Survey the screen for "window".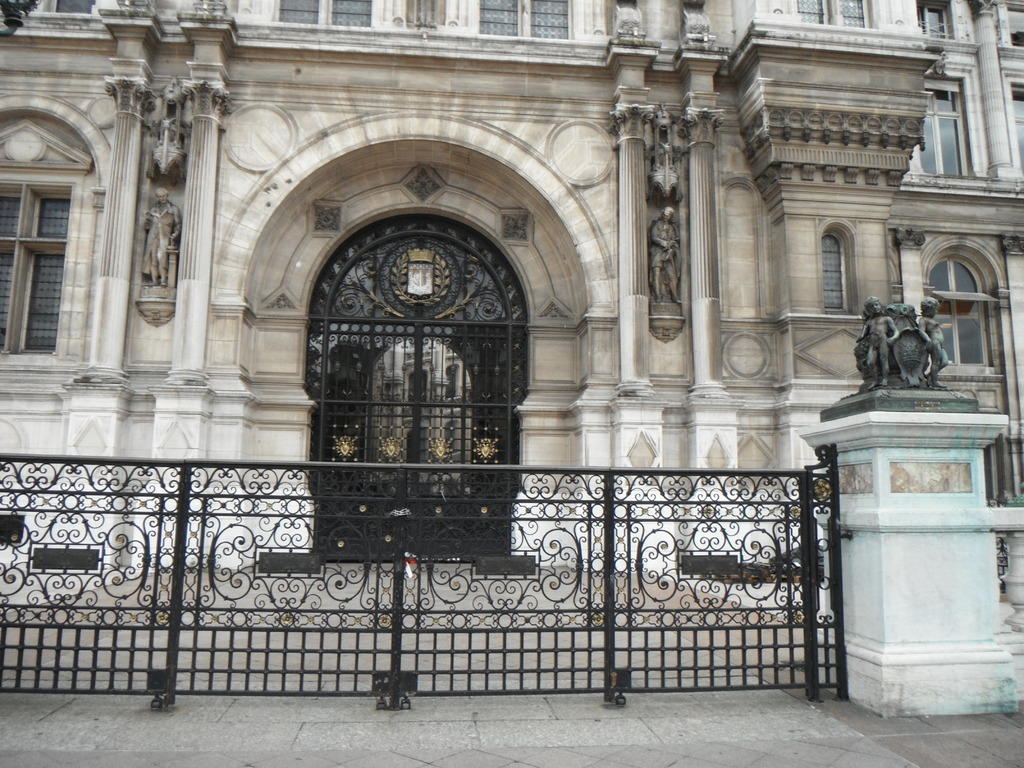
Survey found: <bbox>469, 0, 576, 42</bbox>.
